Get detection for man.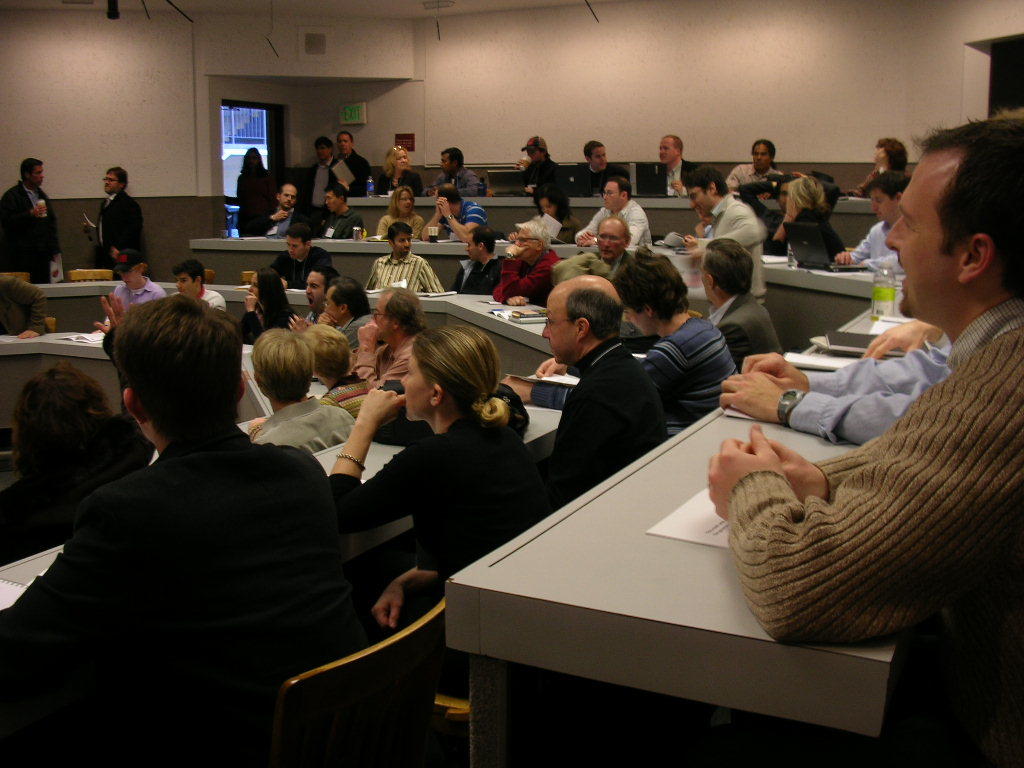
Detection: detection(568, 140, 636, 202).
